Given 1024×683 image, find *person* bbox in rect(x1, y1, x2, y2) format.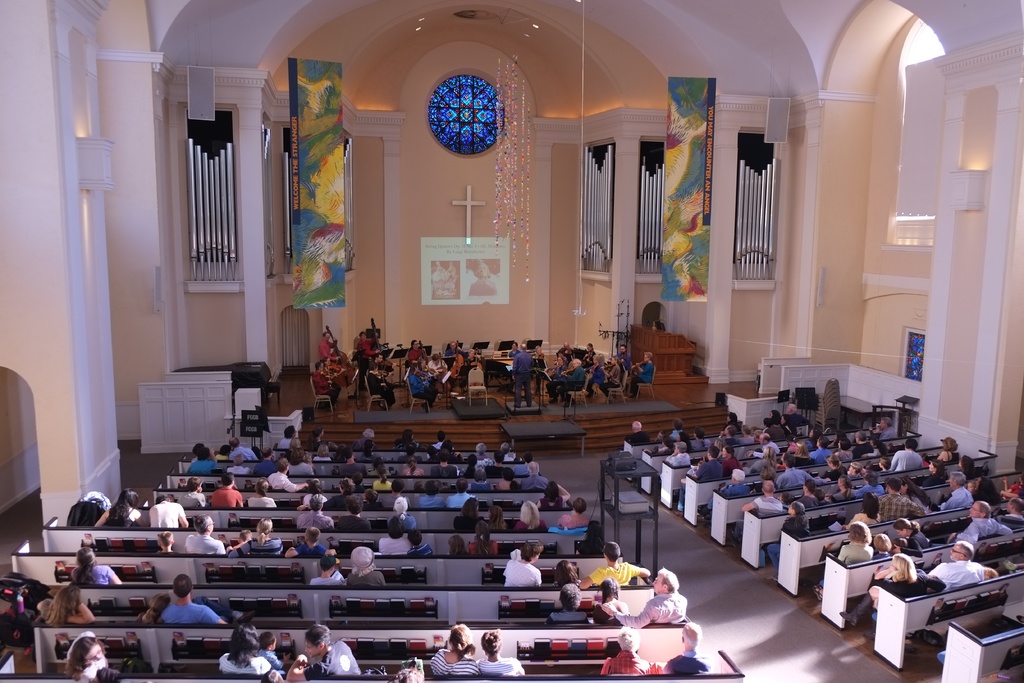
rect(477, 628, 526, 675).
